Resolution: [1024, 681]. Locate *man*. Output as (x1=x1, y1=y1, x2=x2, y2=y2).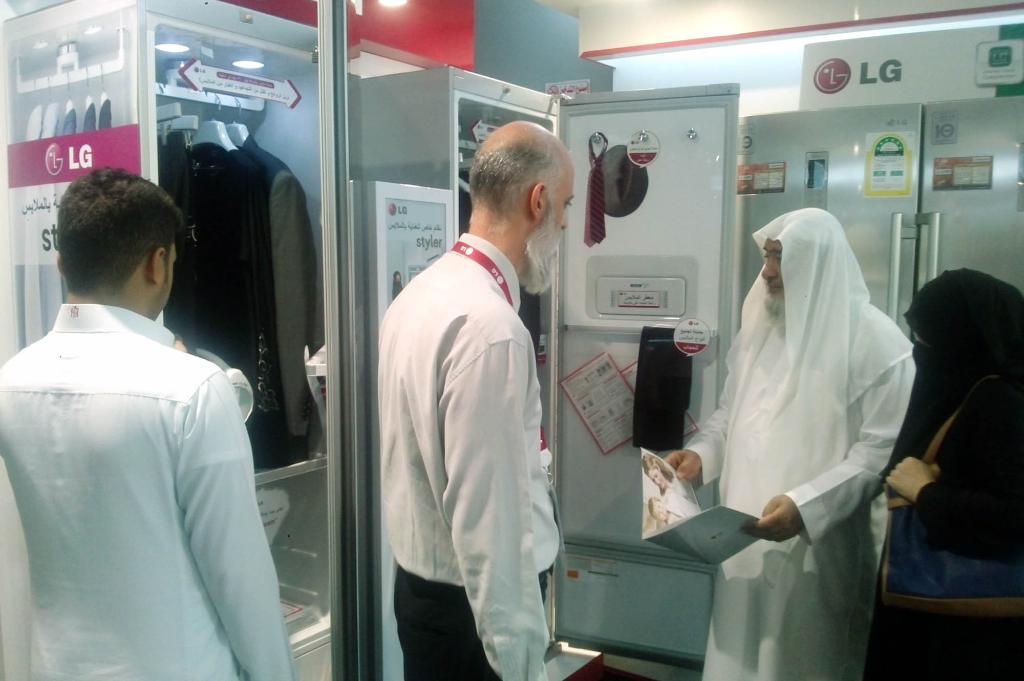
(x1=653, y1=206, x2=916, y2=680).
